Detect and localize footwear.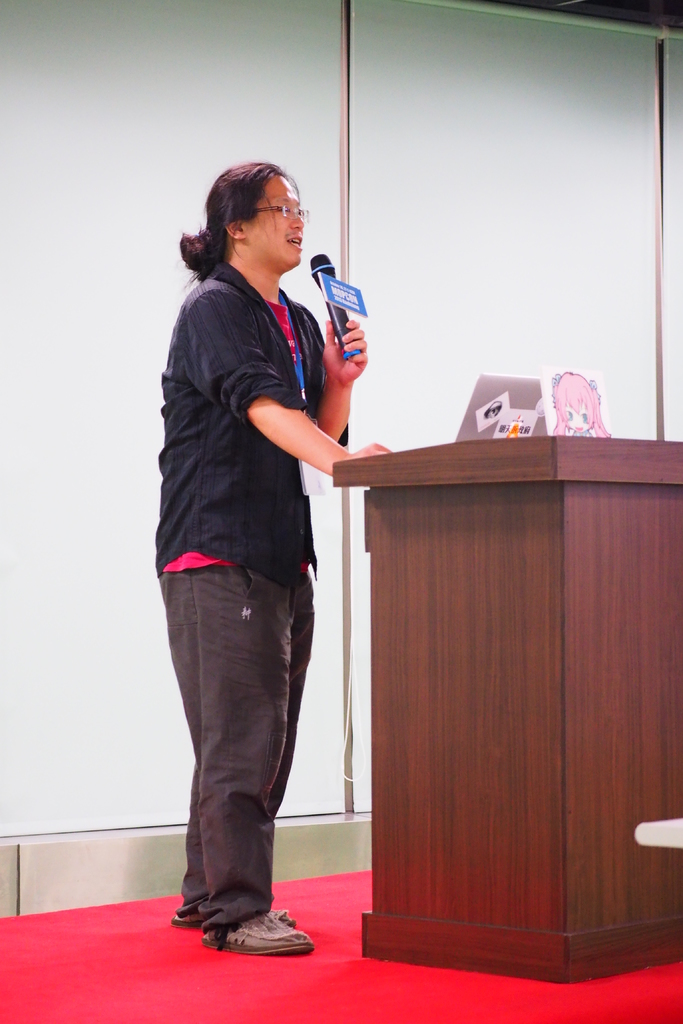
Localized at 188 908 325 961.
